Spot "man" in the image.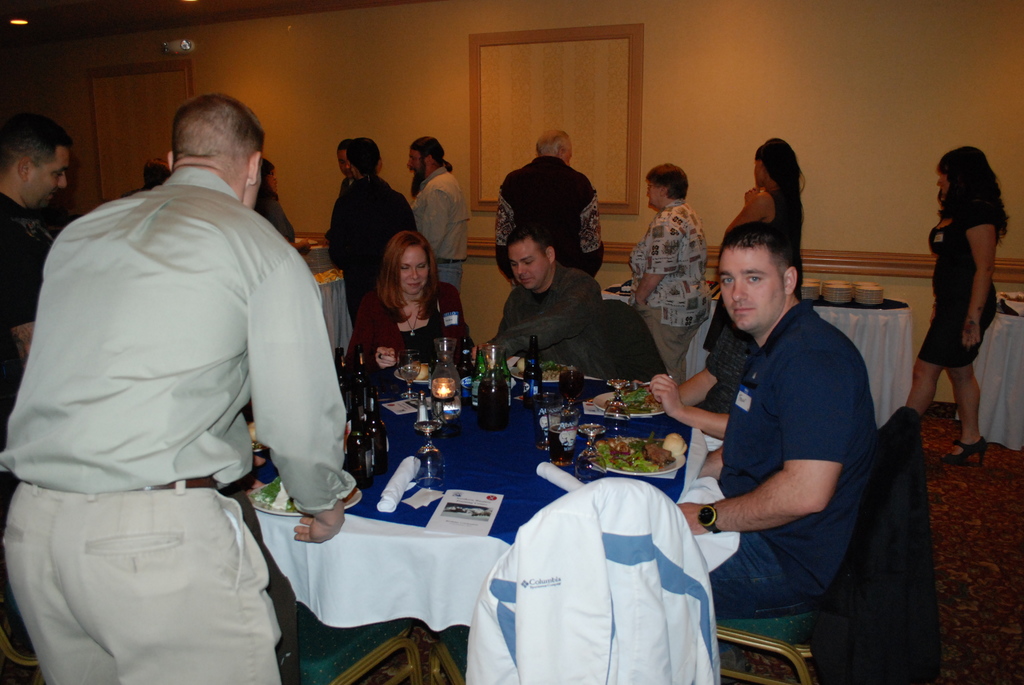
"man" found at 472/225/620/385.
